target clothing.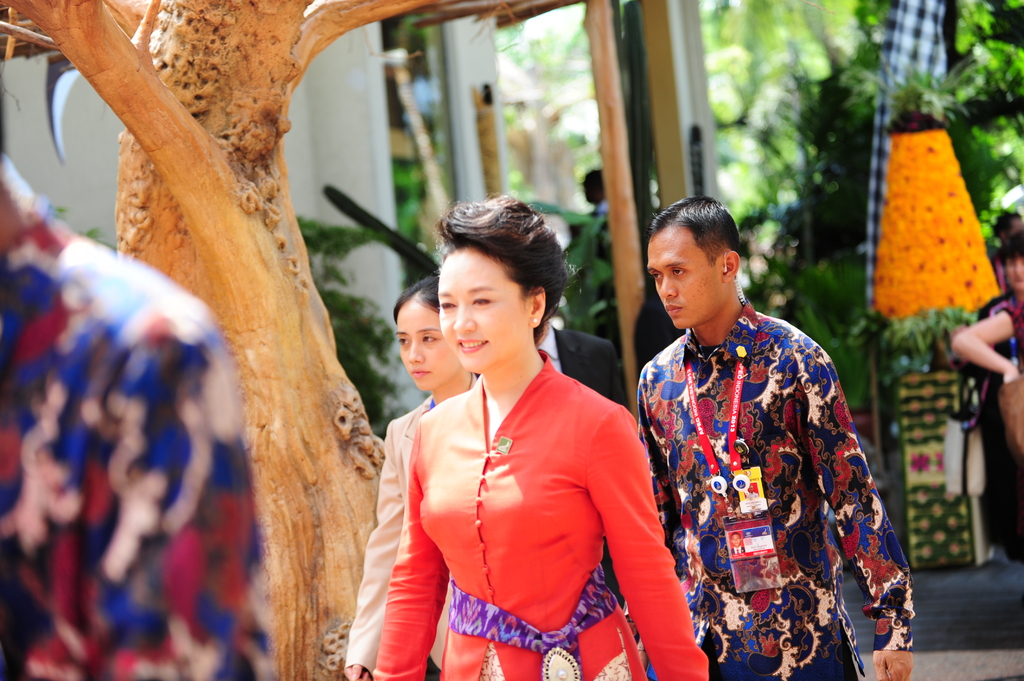
Target region: pyautogui.locateOnScreen(336, 388, 445, 680).
